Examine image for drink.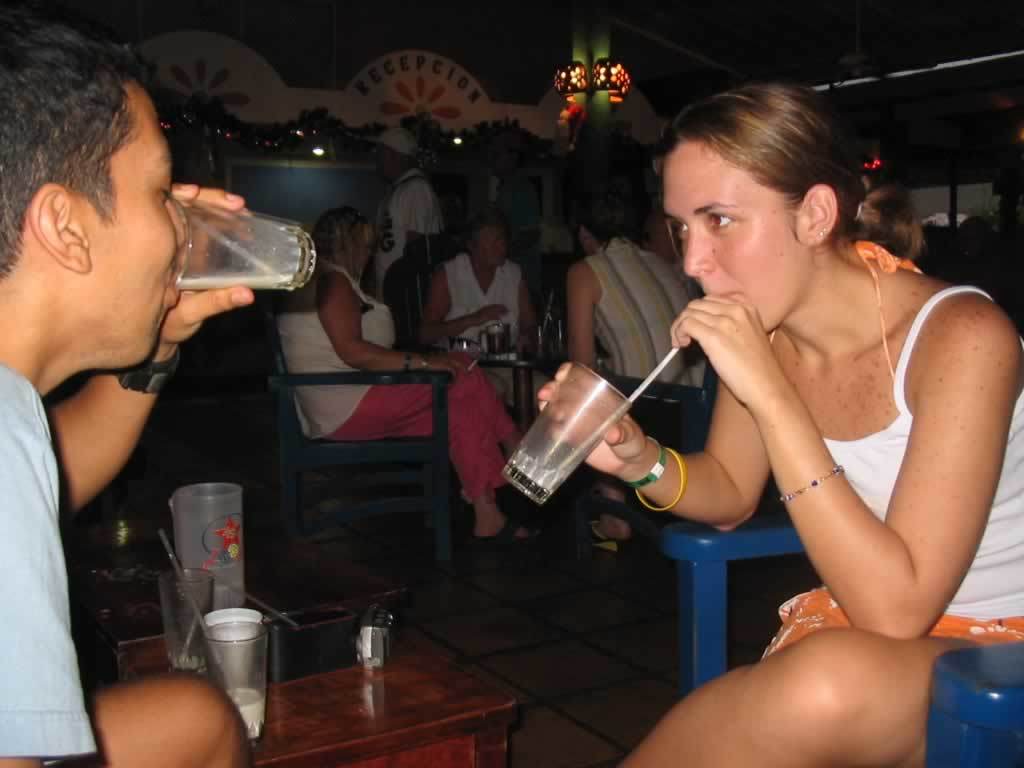
Examination result: <bbox>486, 335, 511, 355</bbox>.
